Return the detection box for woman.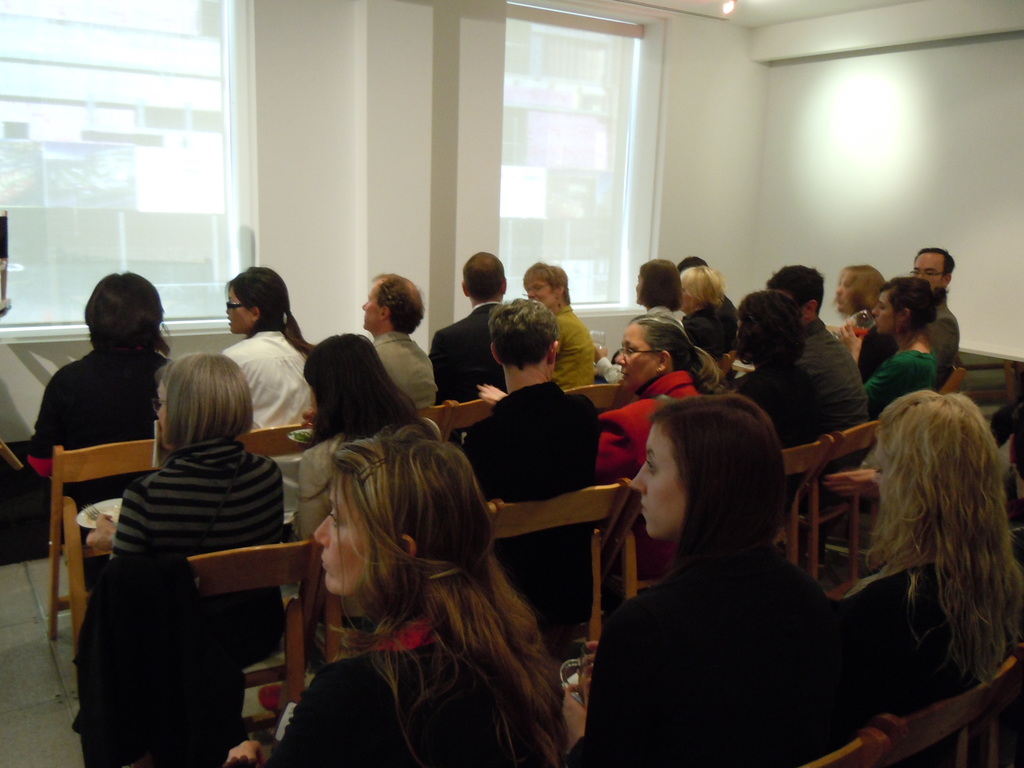
{"left": 838, "top": 388, "right": 1023, "bottom": 767}.
